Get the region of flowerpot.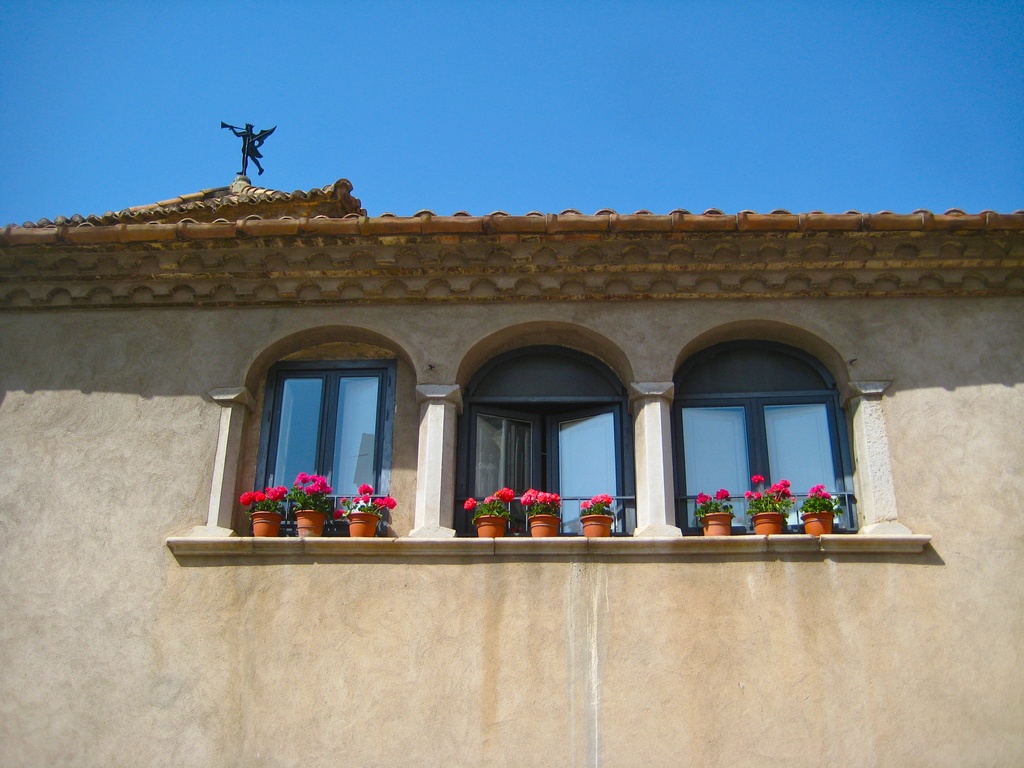
700/512/731/534.
